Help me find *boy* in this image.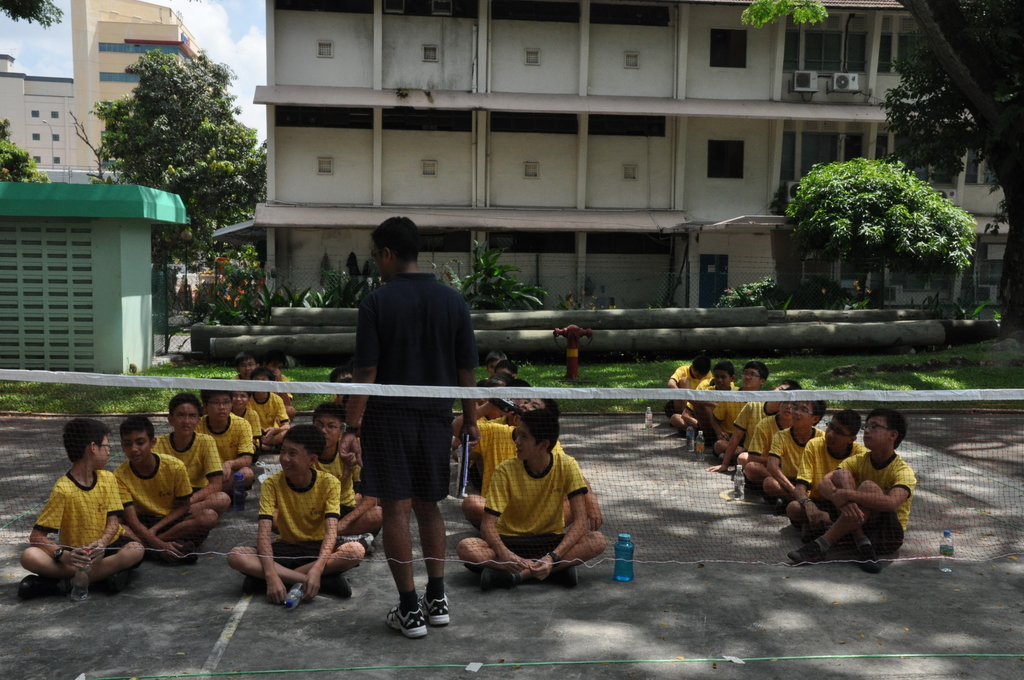
Found it: detection(790, 416, 918, 579).
